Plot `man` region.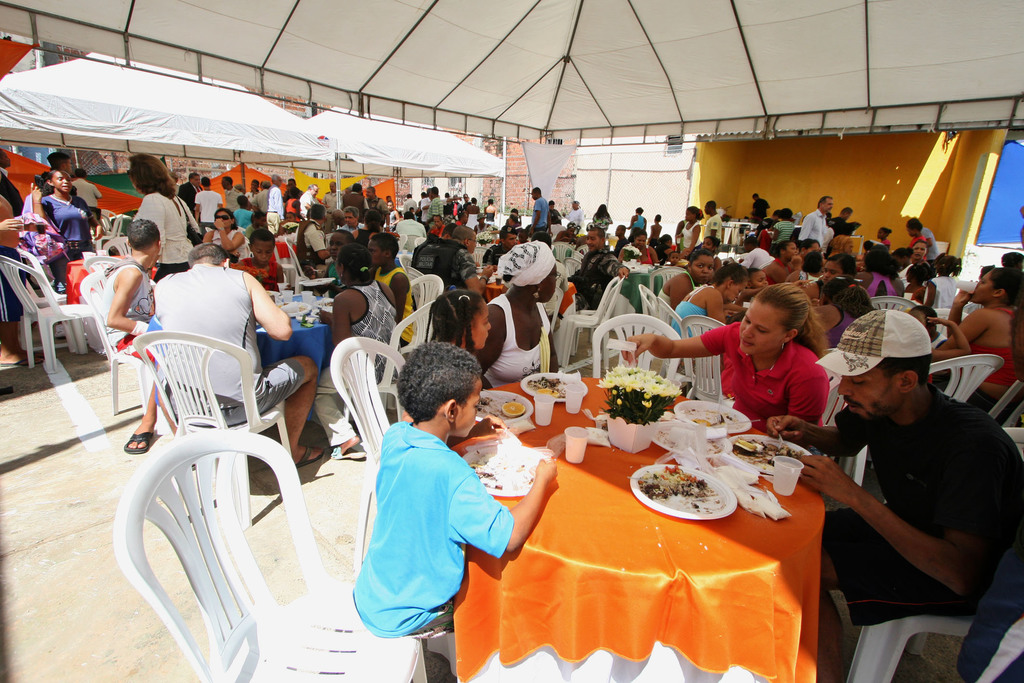
Plotted at (left=323, top=177, right=342, bottom=233).
